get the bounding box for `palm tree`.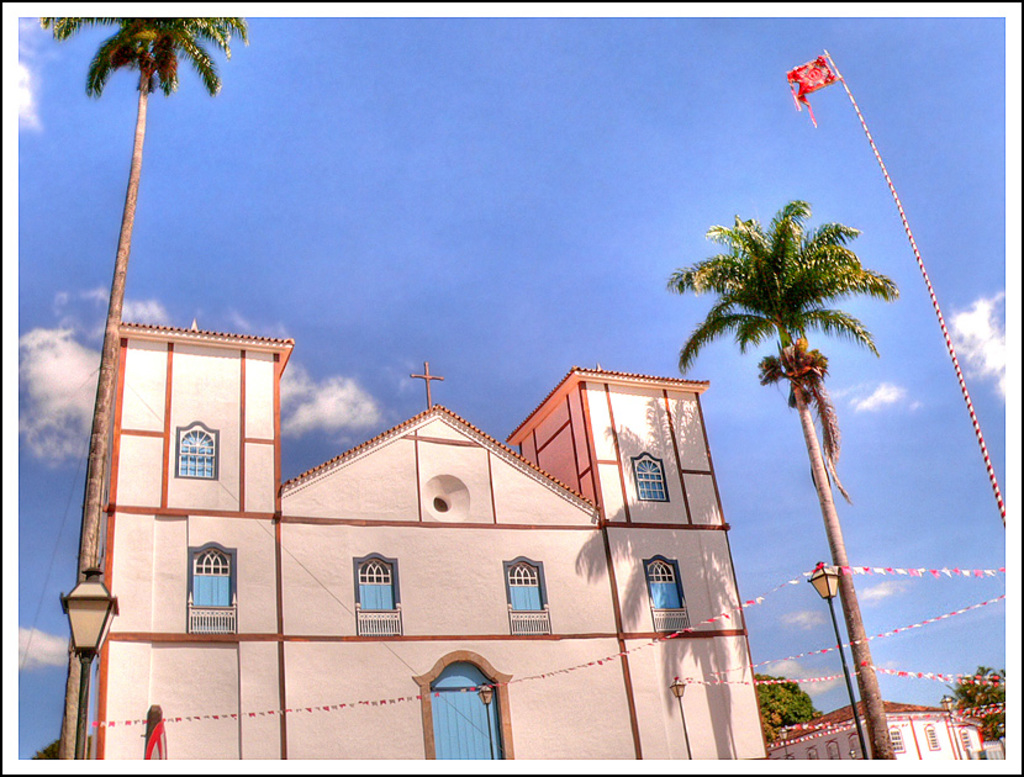
{"left": 674, "top": 195, "right": 894, "bottom": 757}.
